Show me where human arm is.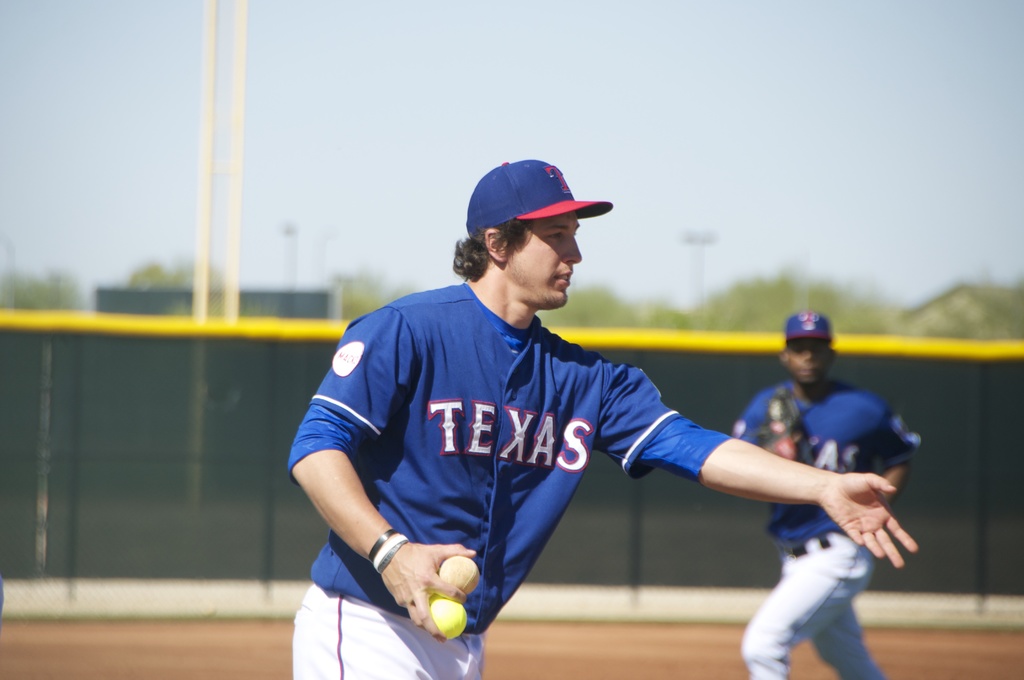
human arm is at bbox=(280, 302, 479, 645).
